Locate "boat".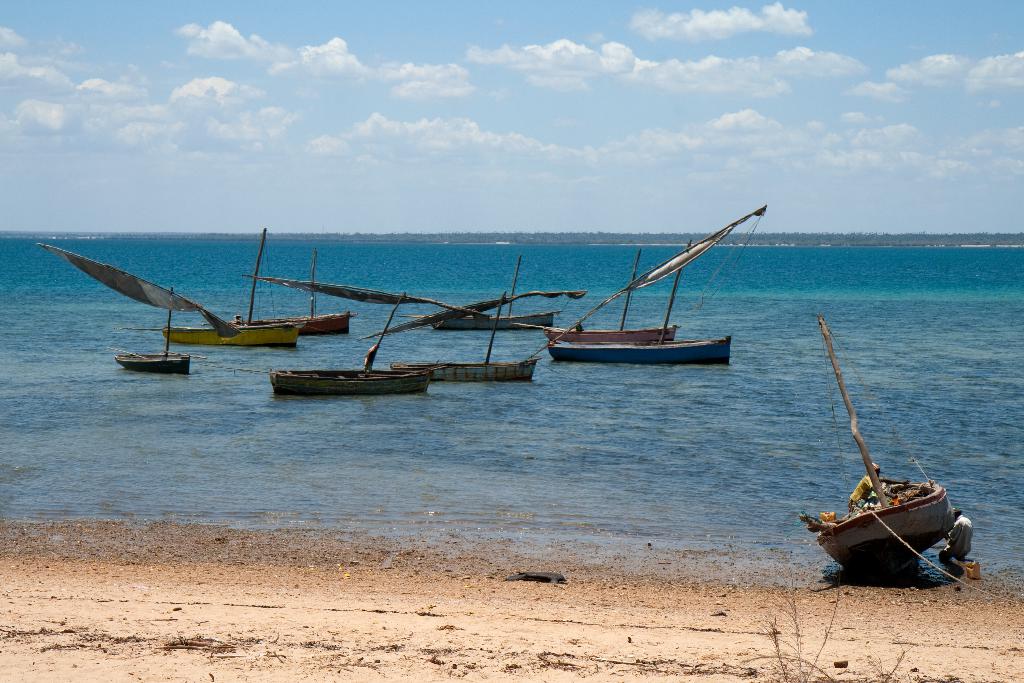
Bounding box: region(218, 248, 351, 336).
